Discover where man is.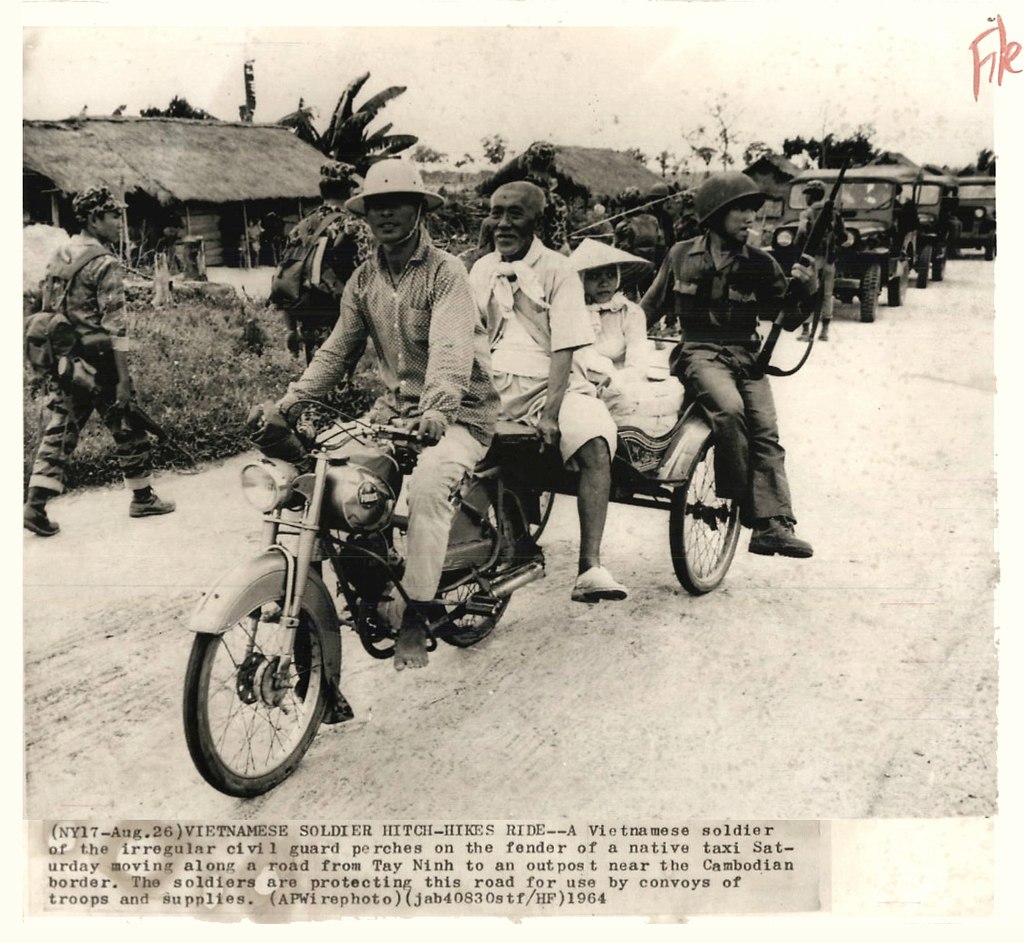
Discovered at 12:181:183:538.
